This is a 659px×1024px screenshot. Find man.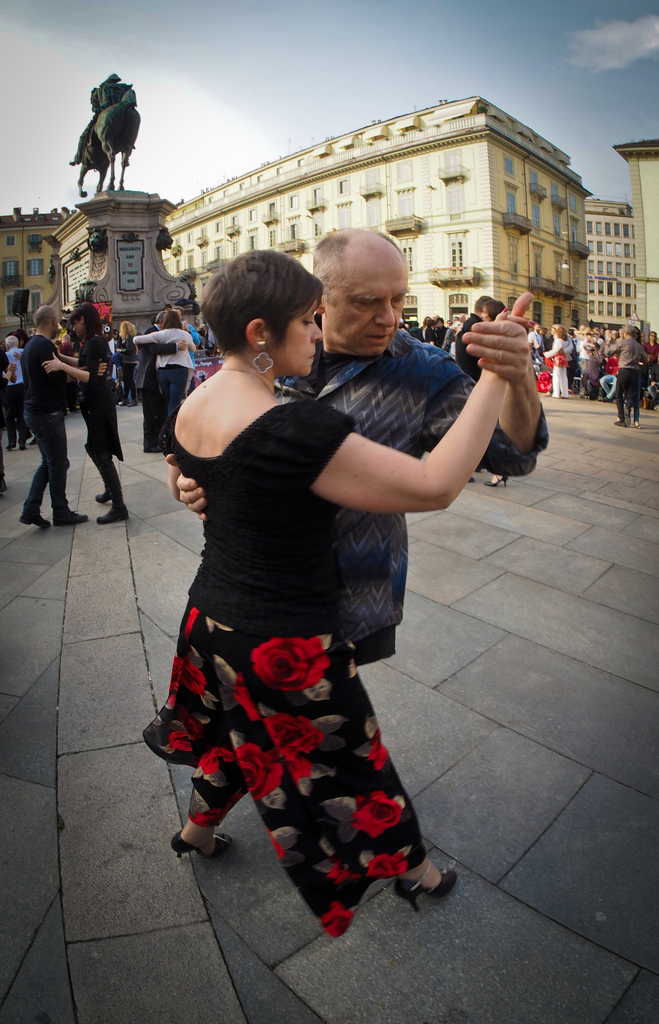
Bounding box: x1=131, y1=311, x2=191, y2=456.
